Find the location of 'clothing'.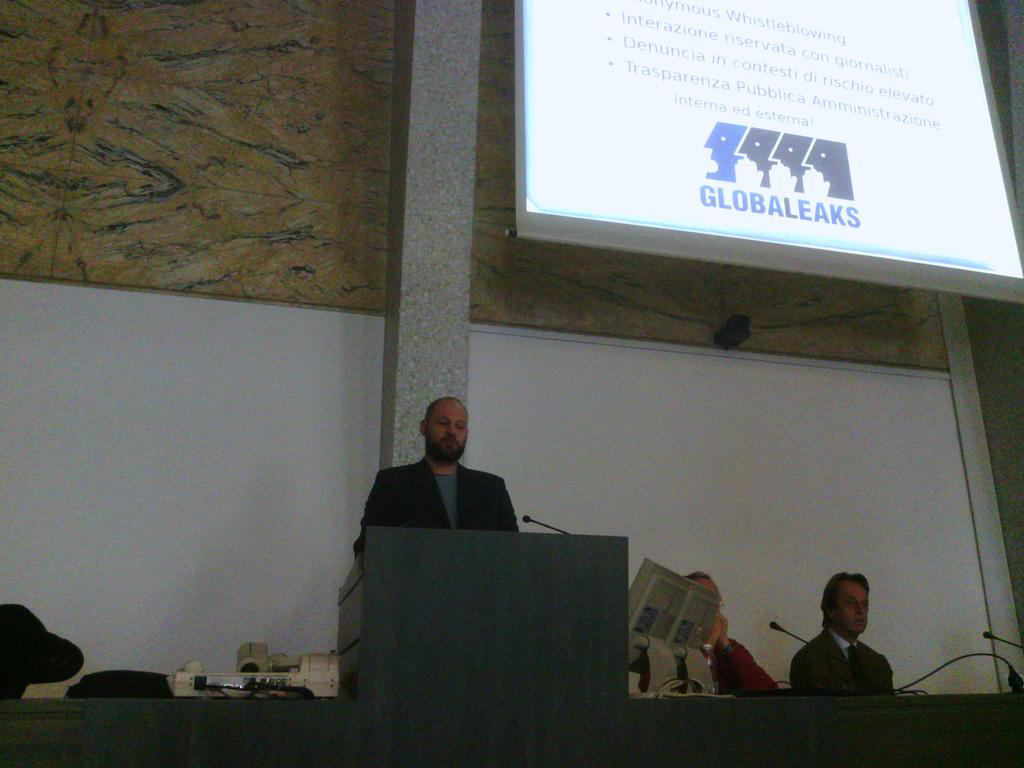
Location: BBox(791, 616, 910, 705).
